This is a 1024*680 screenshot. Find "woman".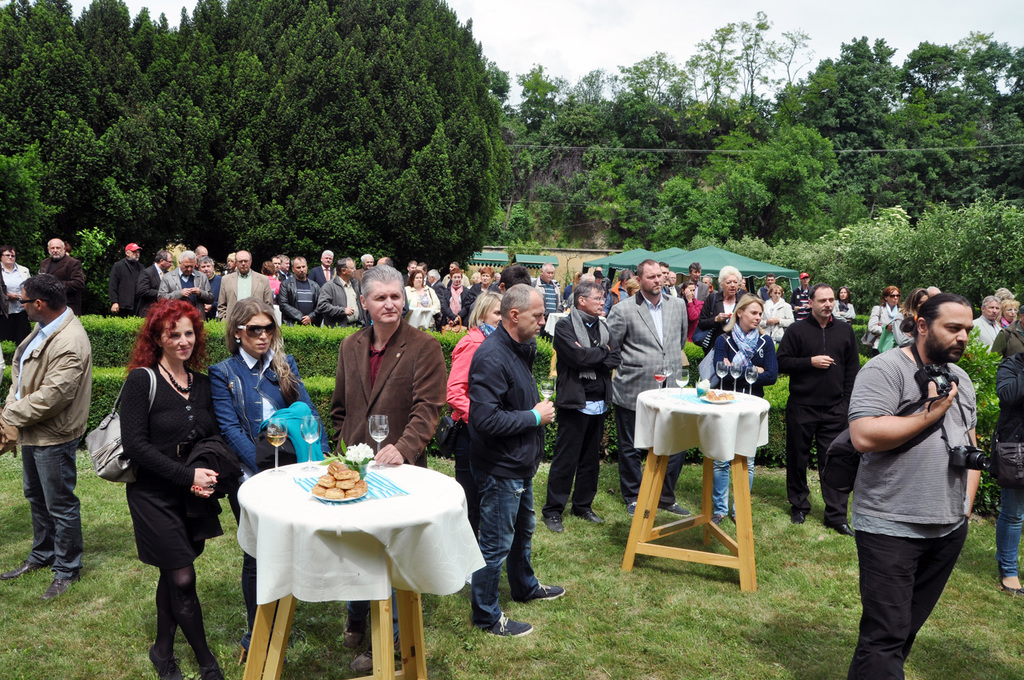
Bounding box: l=707, t=288, r=784, b=530.
